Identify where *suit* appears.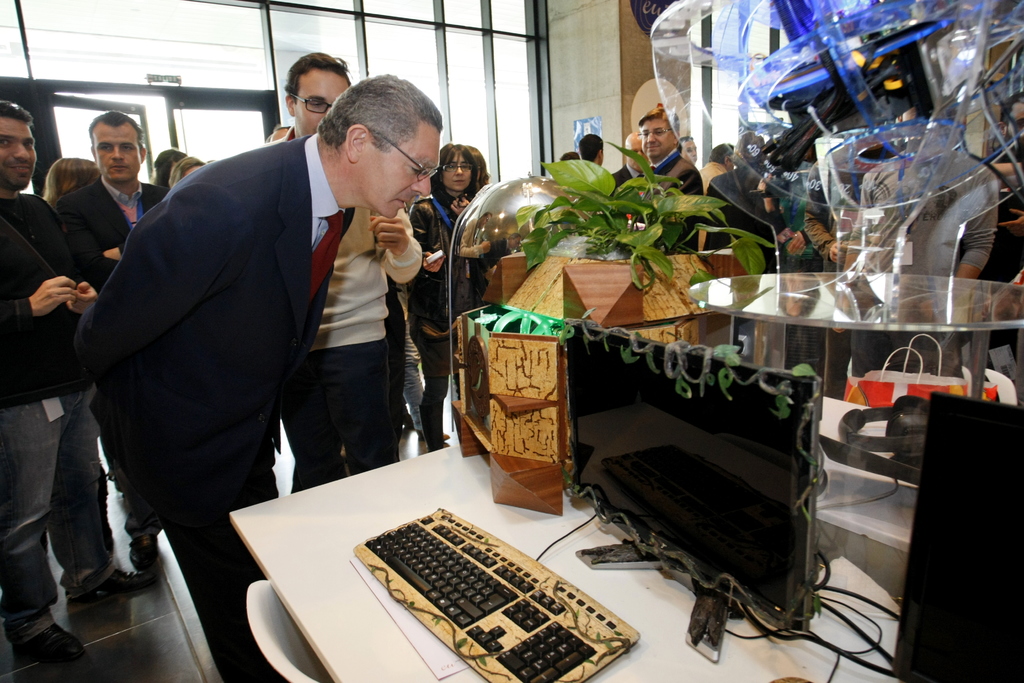
Appears at bbox(58, 174, 175, 538).
